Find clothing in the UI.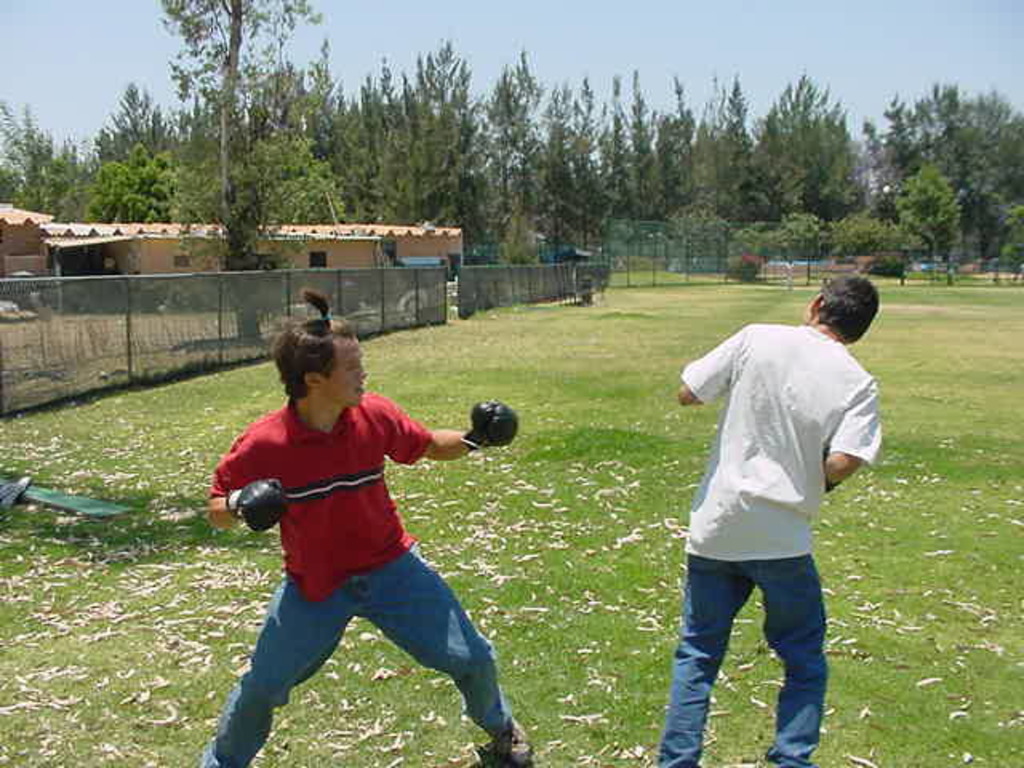
UI element at select_region(200, 392, 523, 766).
